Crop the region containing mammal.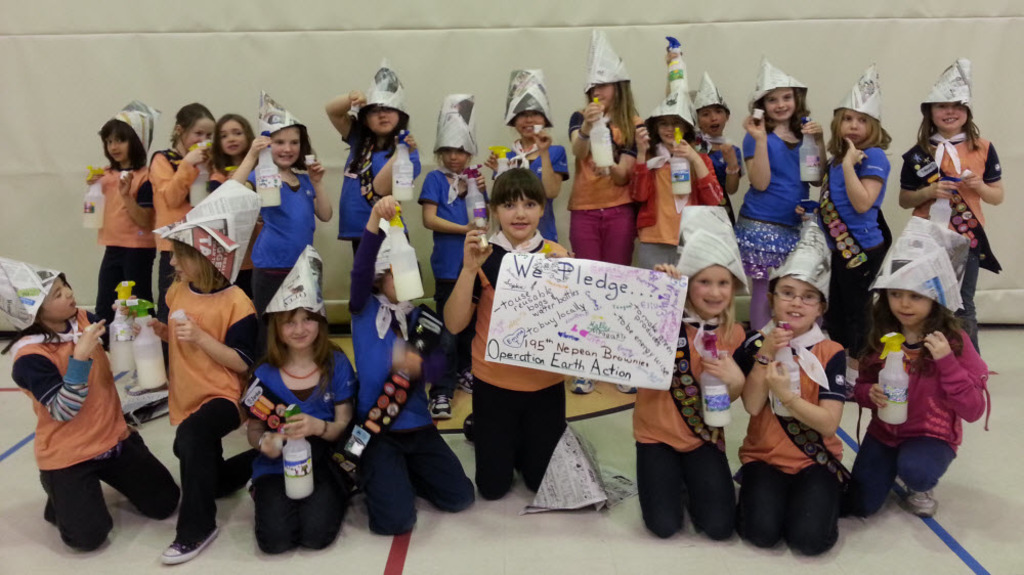
Crop region: [353,194,473,535].
